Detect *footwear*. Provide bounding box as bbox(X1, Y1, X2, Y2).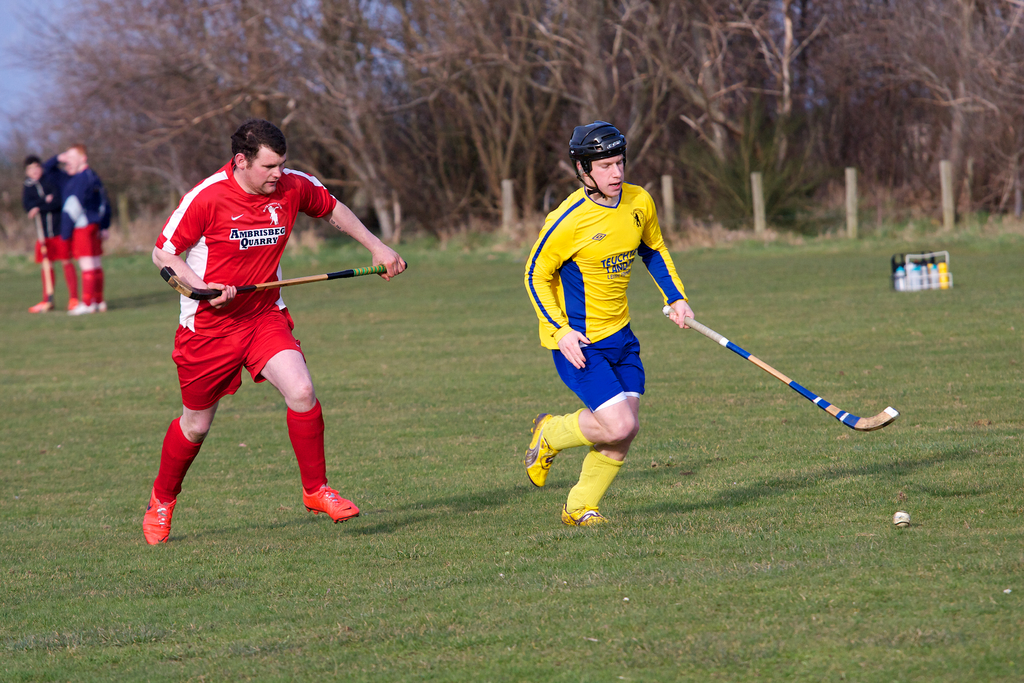
bbox(525, 409, 561, 483).
